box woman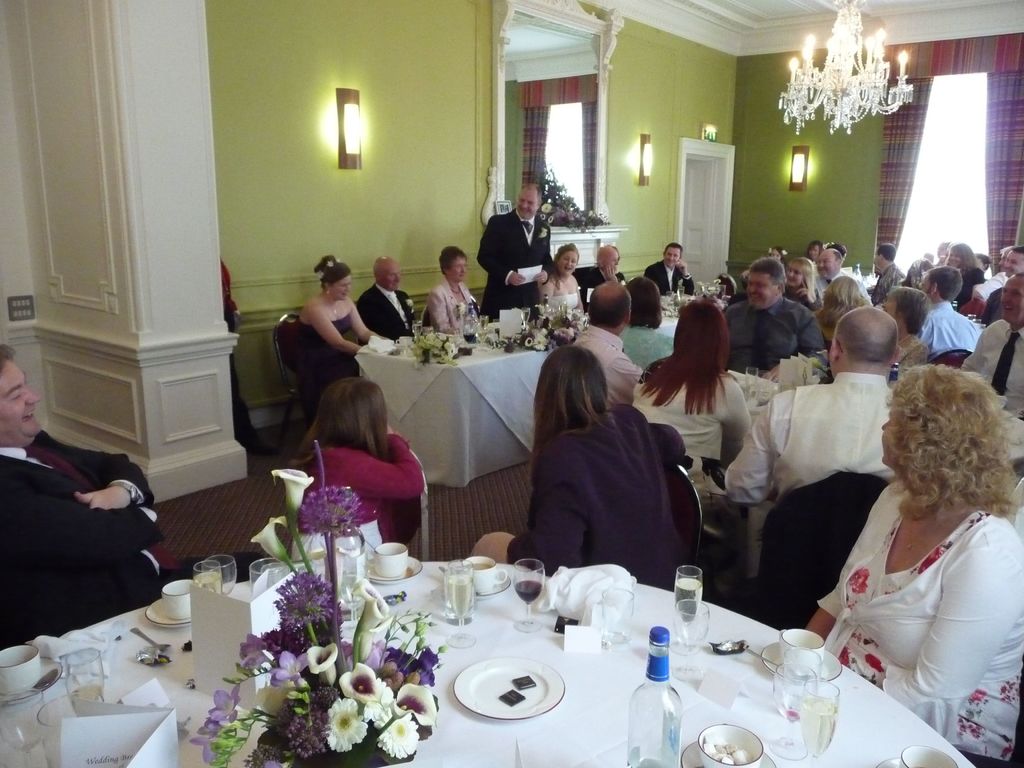
Rect(431, 244, 492, 336)
